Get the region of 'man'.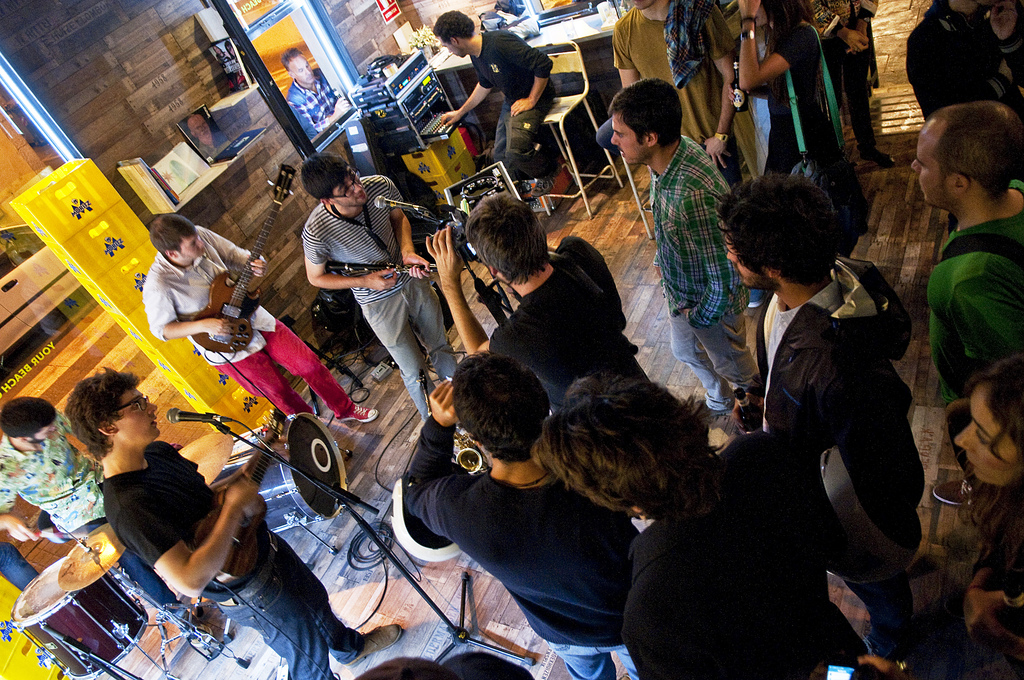
l=413, t=190, r=668, b=396.
